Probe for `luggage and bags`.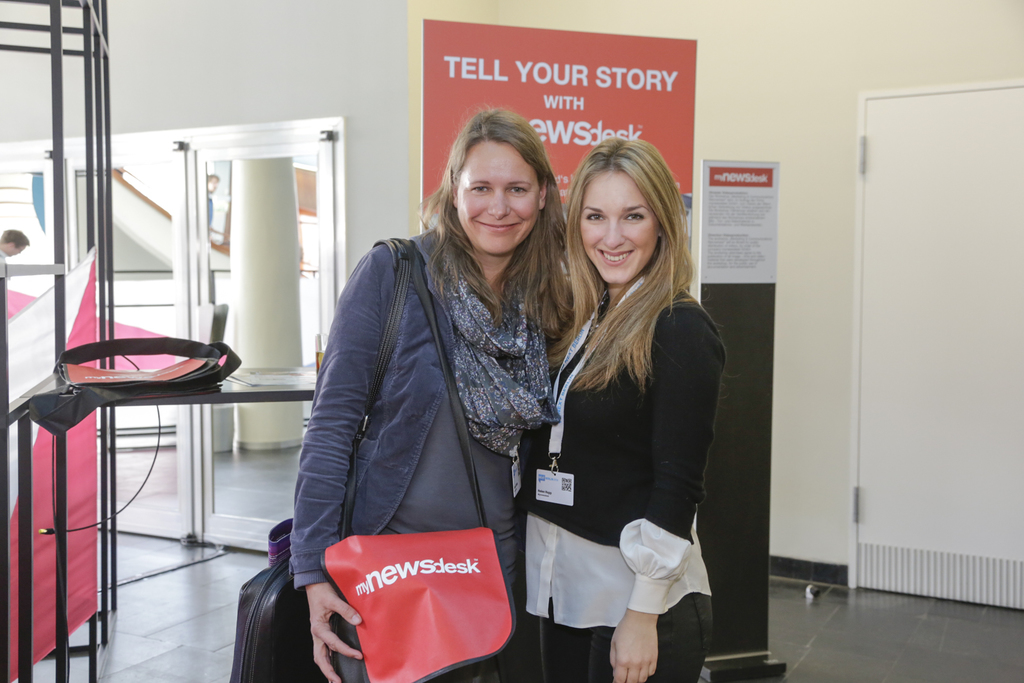
Probe result: 319/257/520/682.
